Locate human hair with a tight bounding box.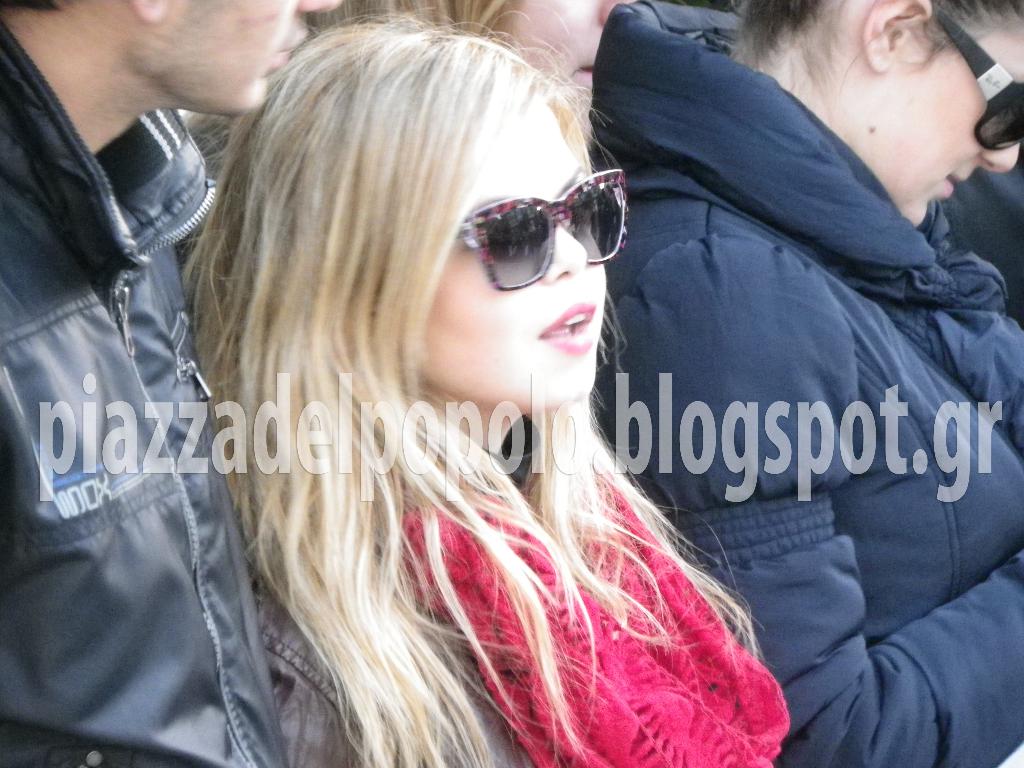
left=721, top=0, right=1023, bottom=58.
